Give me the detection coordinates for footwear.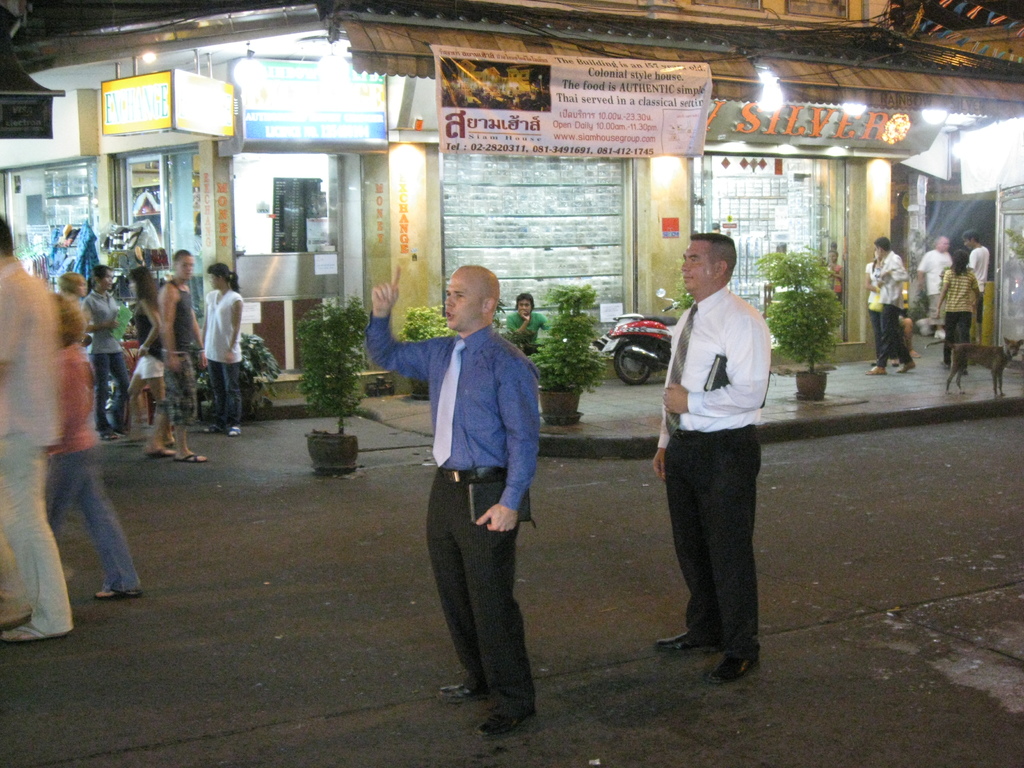
177, 450, 207, 462.
